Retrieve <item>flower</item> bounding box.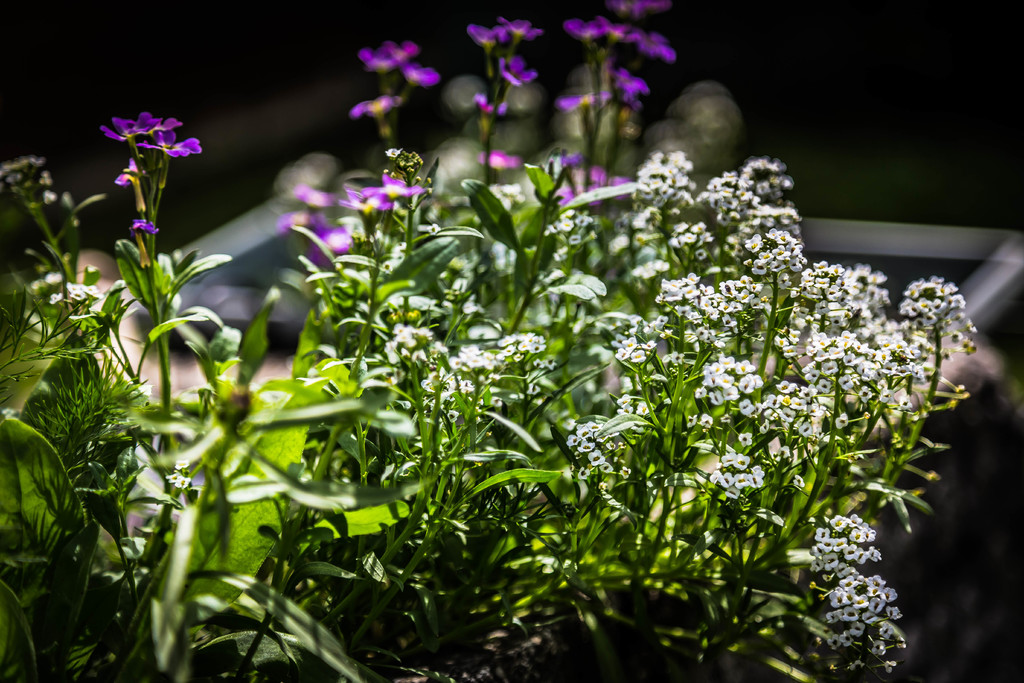
Bounding box: BBox(173, 454, 192, 472).
